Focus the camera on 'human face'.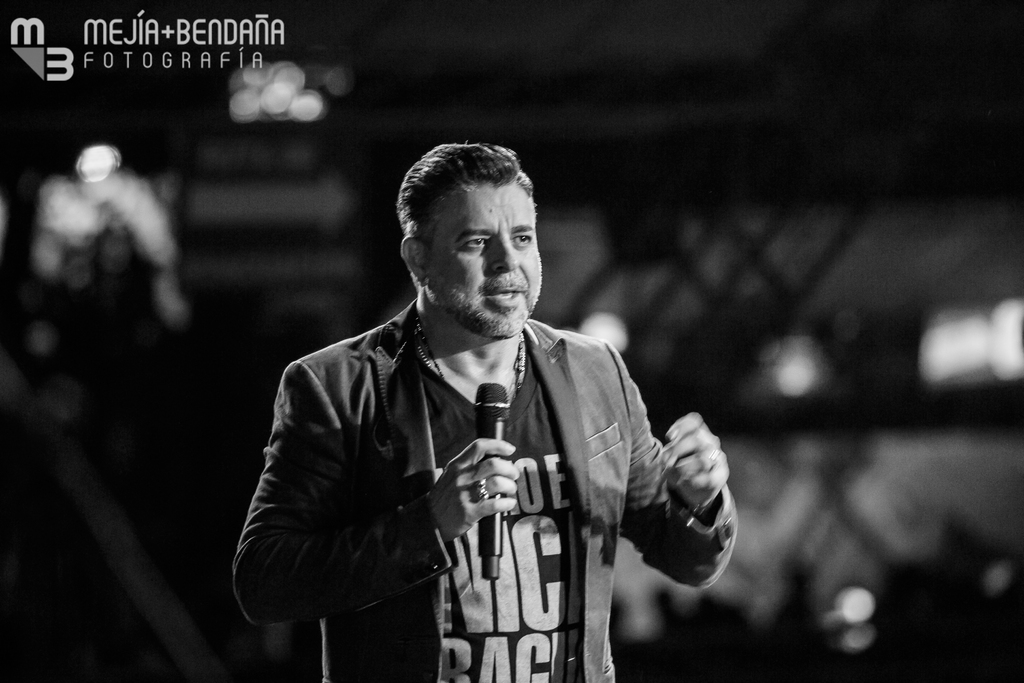
Focus region: l=426, t=184, r=544, b=336.
